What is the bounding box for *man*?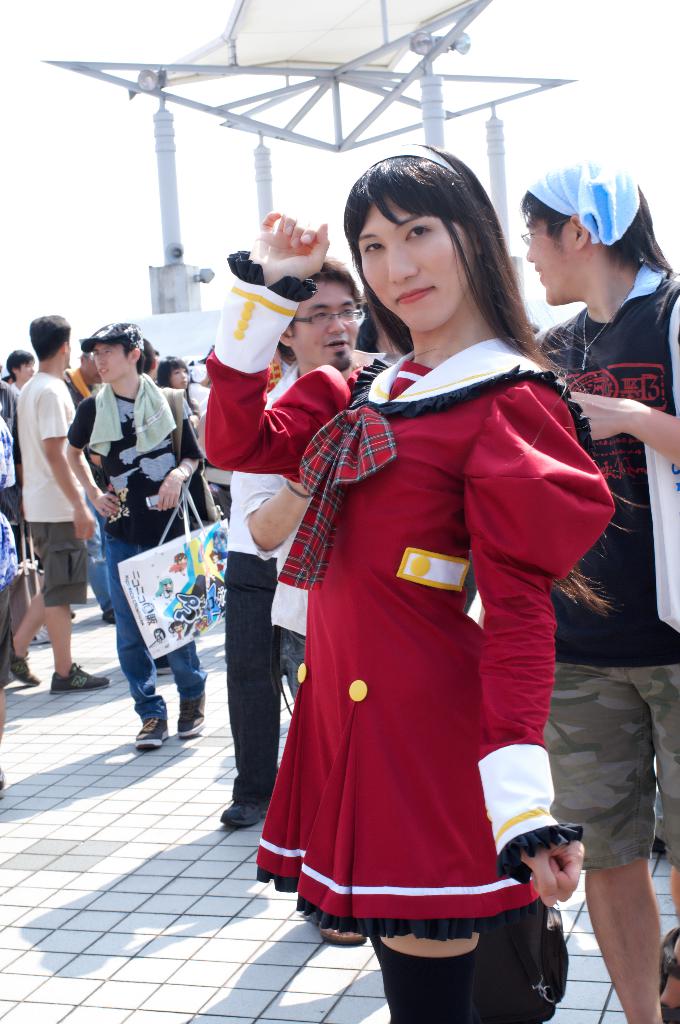
(63, 323, 210, 756).
